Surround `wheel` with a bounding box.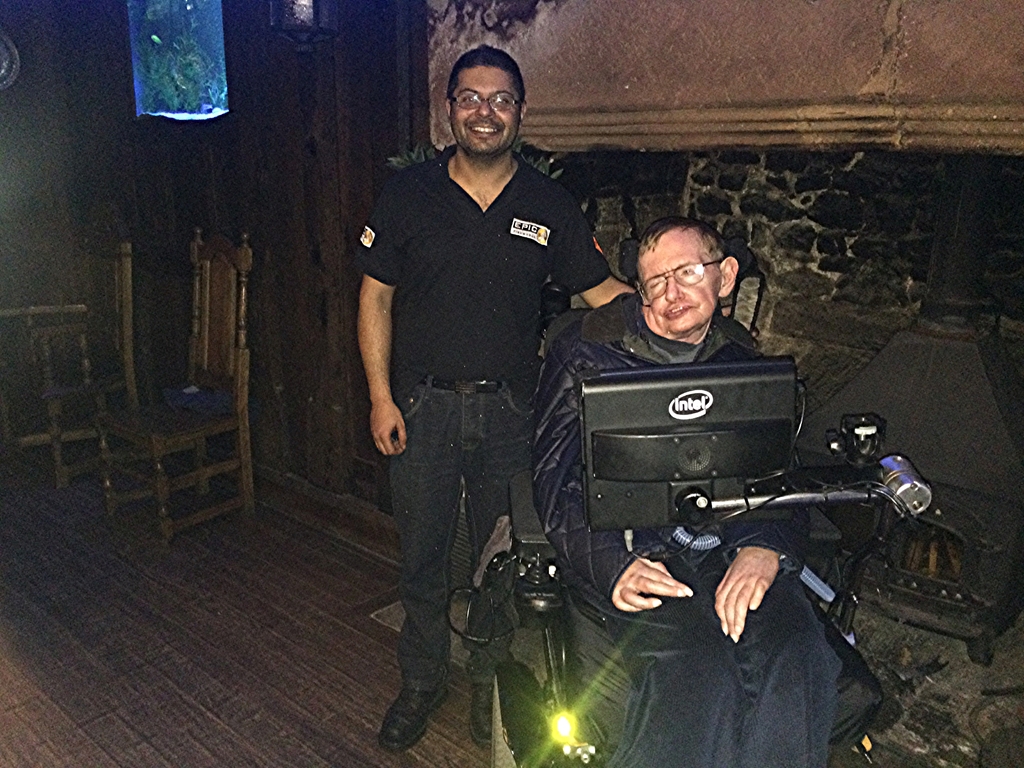
rect(972, 644, 983, 664).
